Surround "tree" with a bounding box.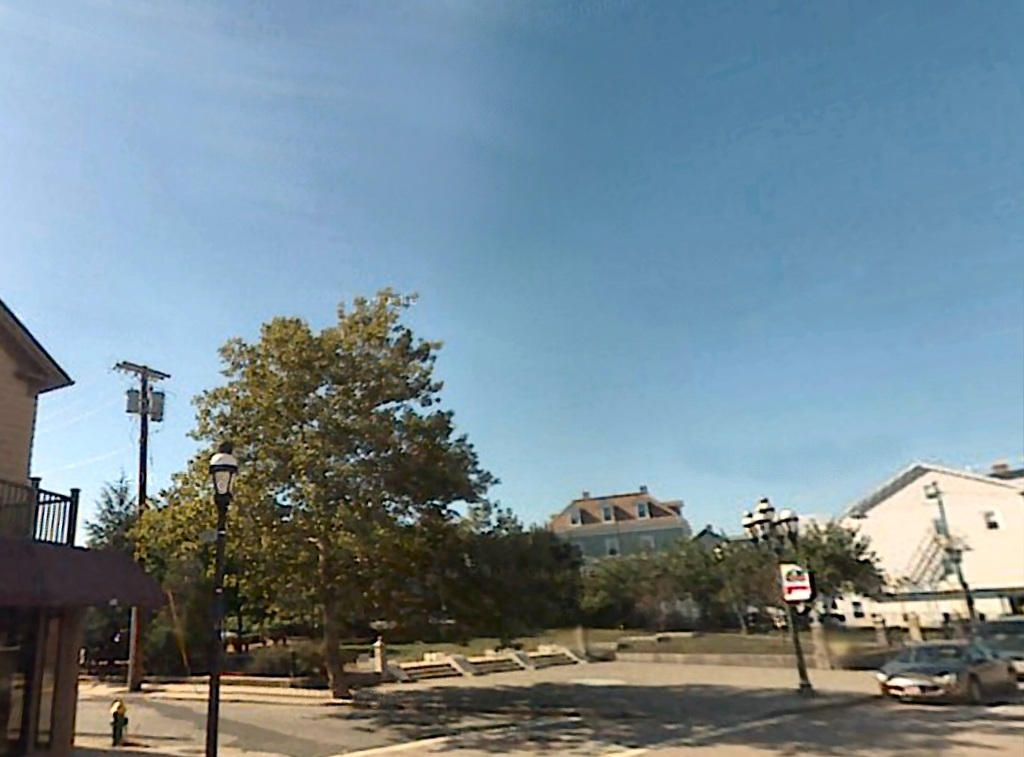
504 504 883 621.
